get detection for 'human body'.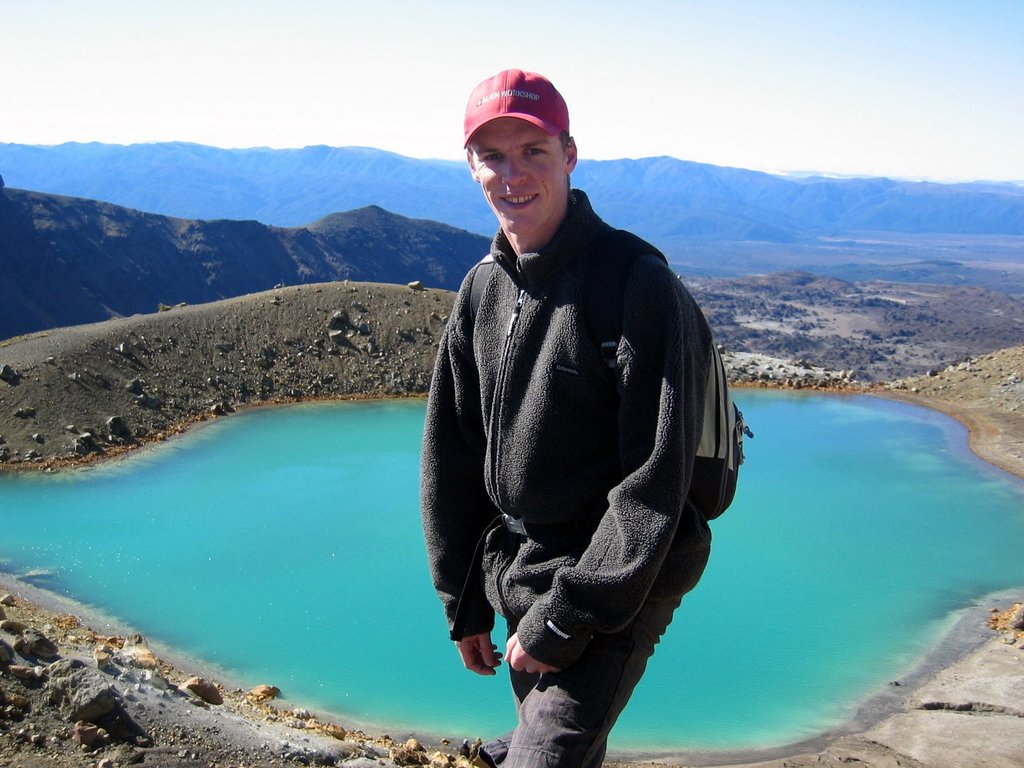
Detection: 434, 151, 739, 760.
